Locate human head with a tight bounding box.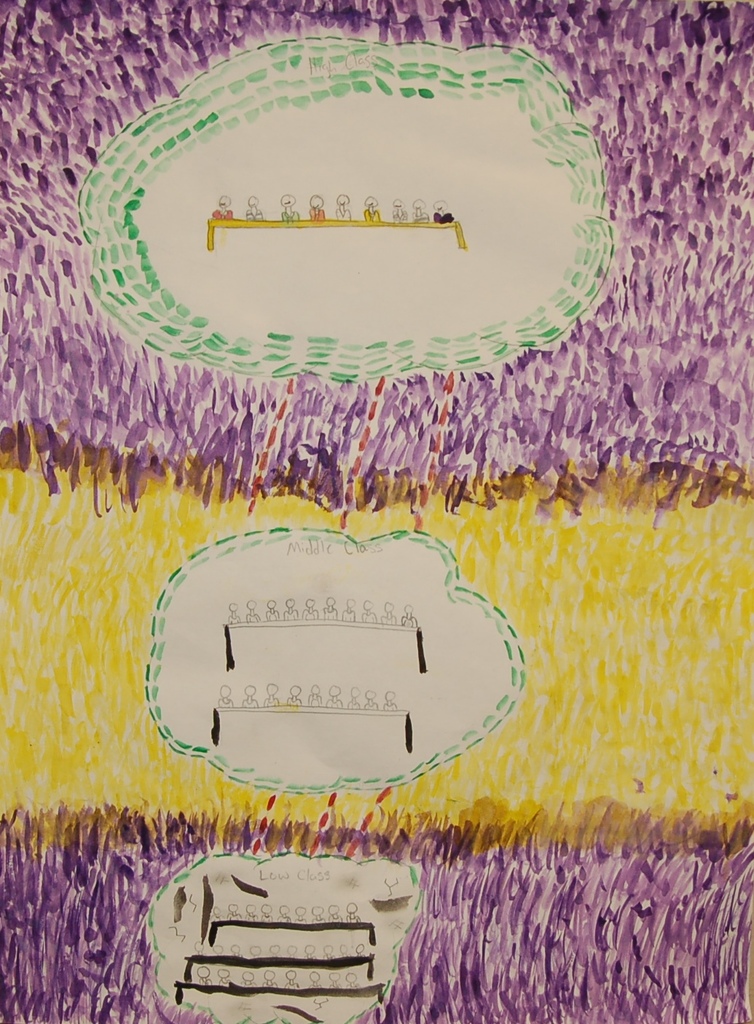
x1=331 y1=904 x2=339 y2=917.
